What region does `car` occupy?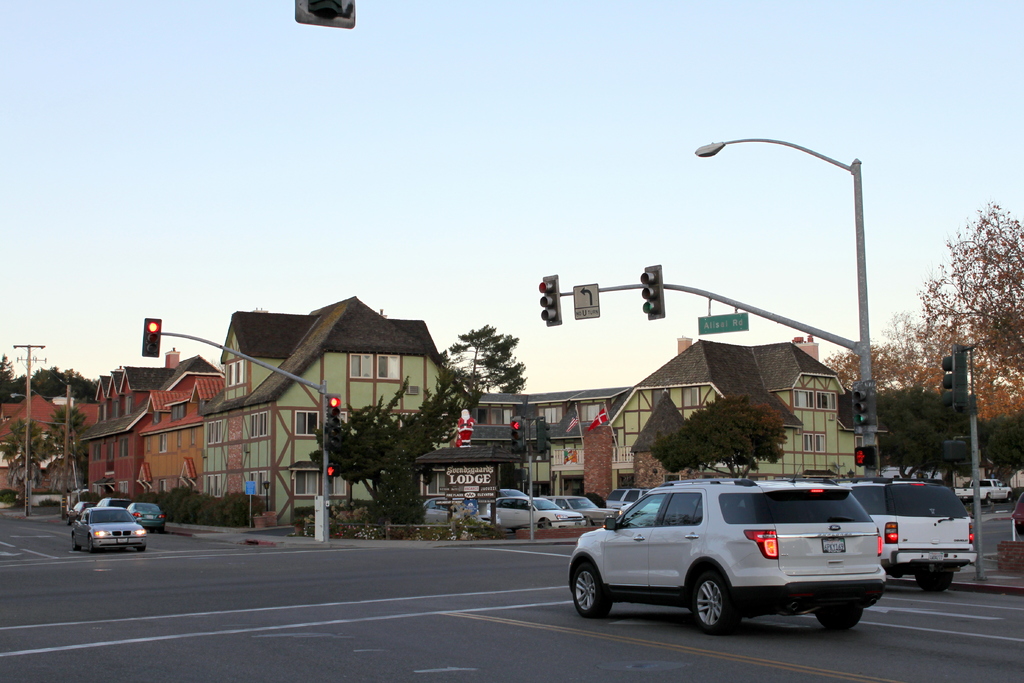
left=845, top=470, right=981, bottom=595.
